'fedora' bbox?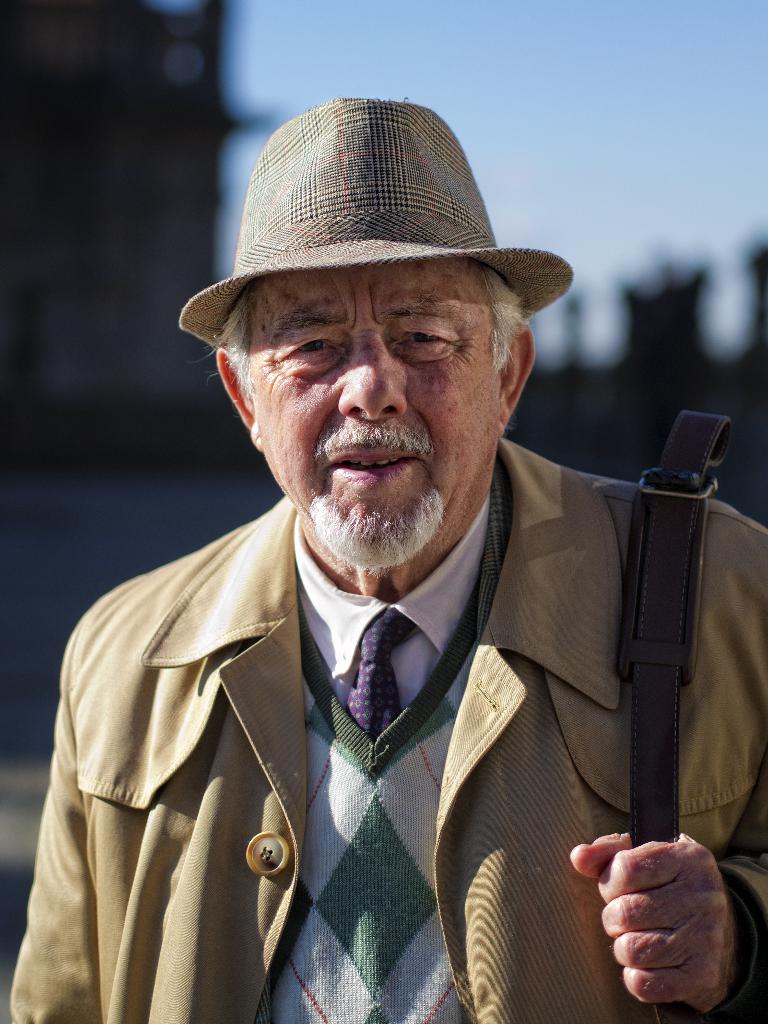
{"left": 179, "top": 97, "right": 571, "bottom": 355}
